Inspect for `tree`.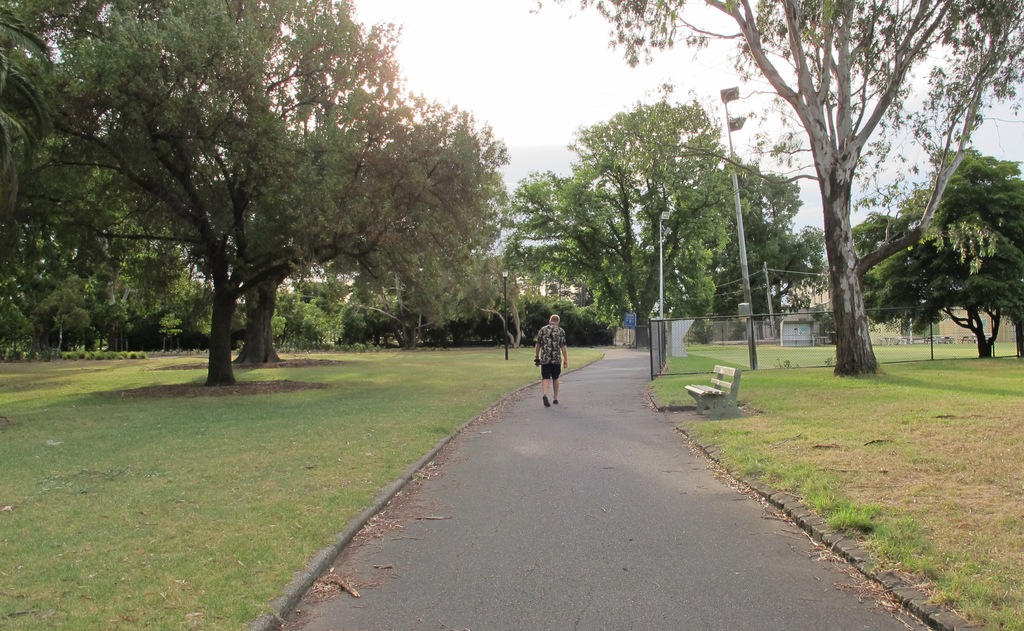
Inspection: l=847, t=145, r=1023, b=363.
